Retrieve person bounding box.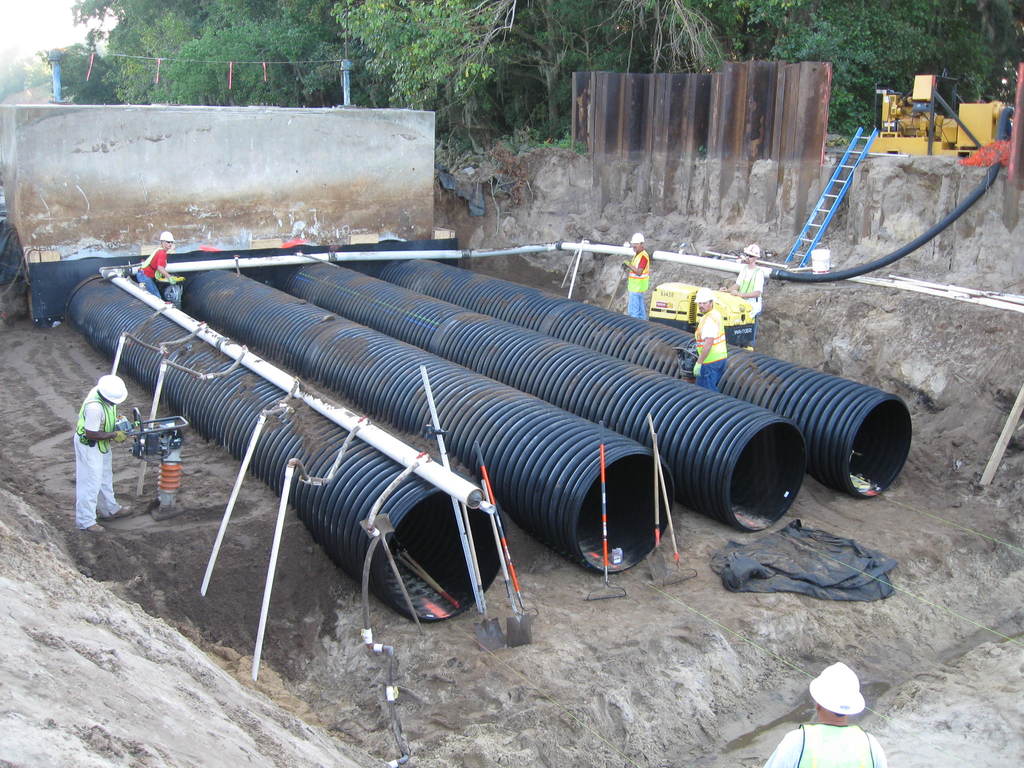
Bounding box: detection(765, 660, 888, 767).
